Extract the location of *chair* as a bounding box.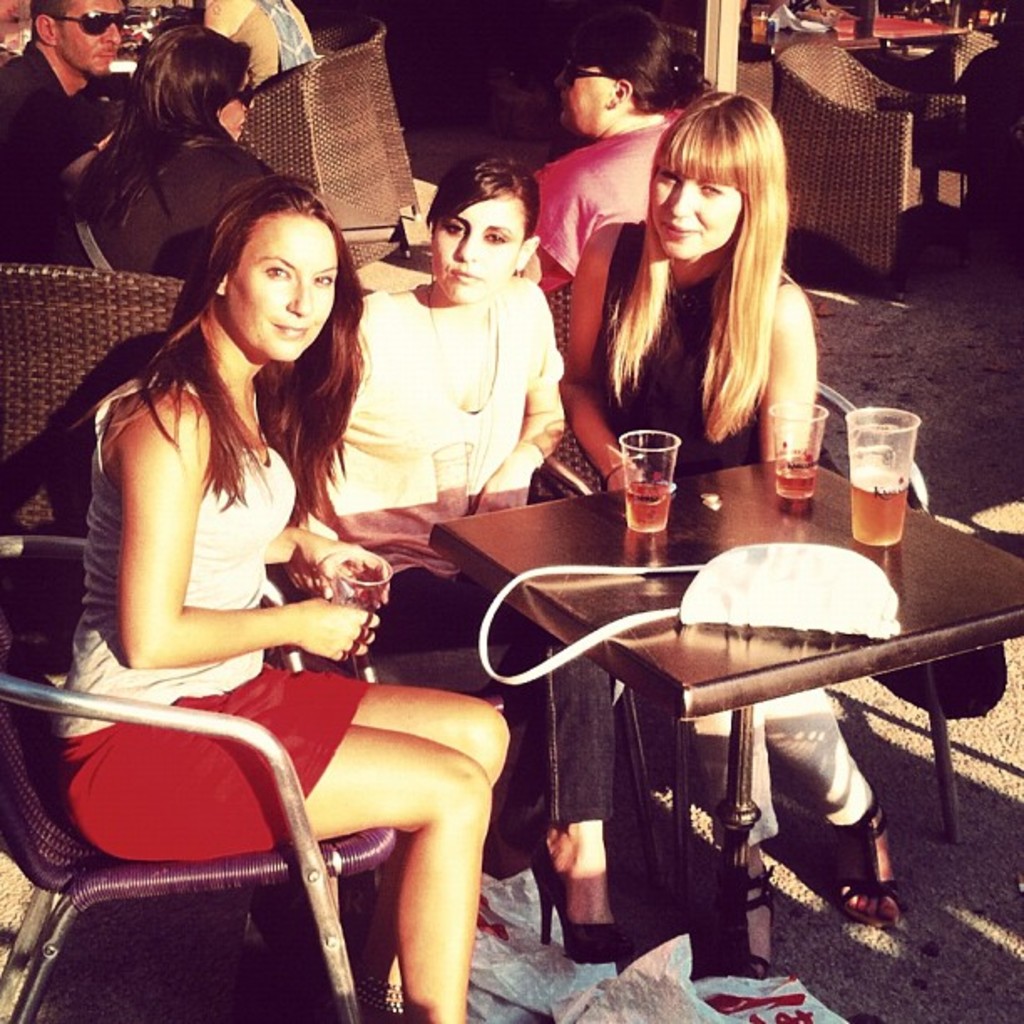
crop(763, 40, 970, 305).
